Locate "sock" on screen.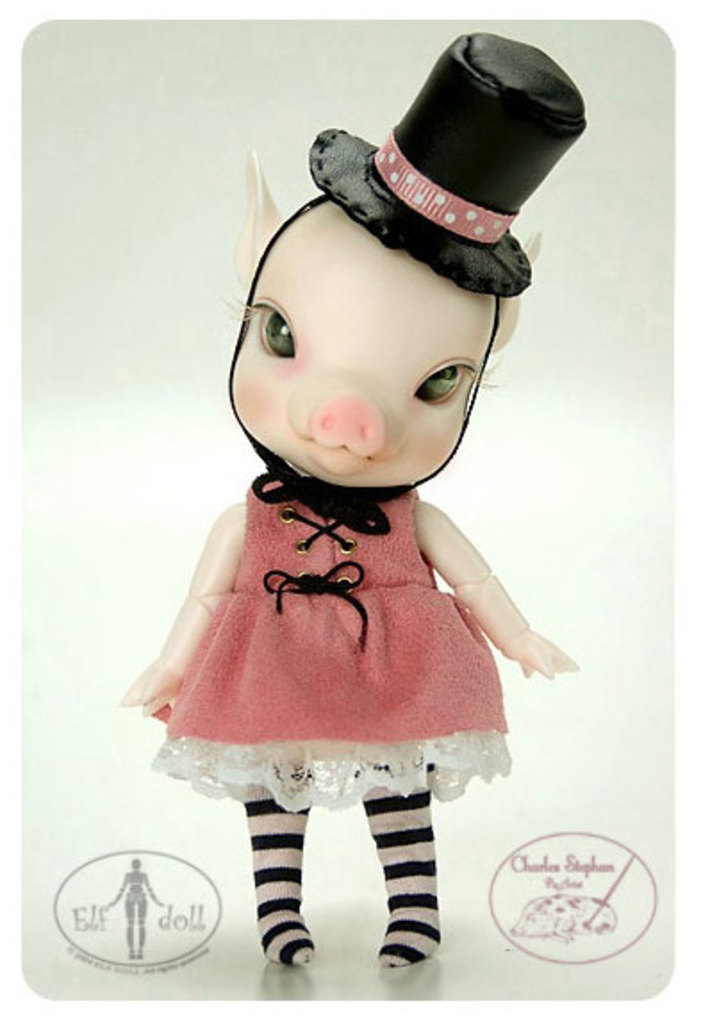
On screen at 243/790/316/970.
